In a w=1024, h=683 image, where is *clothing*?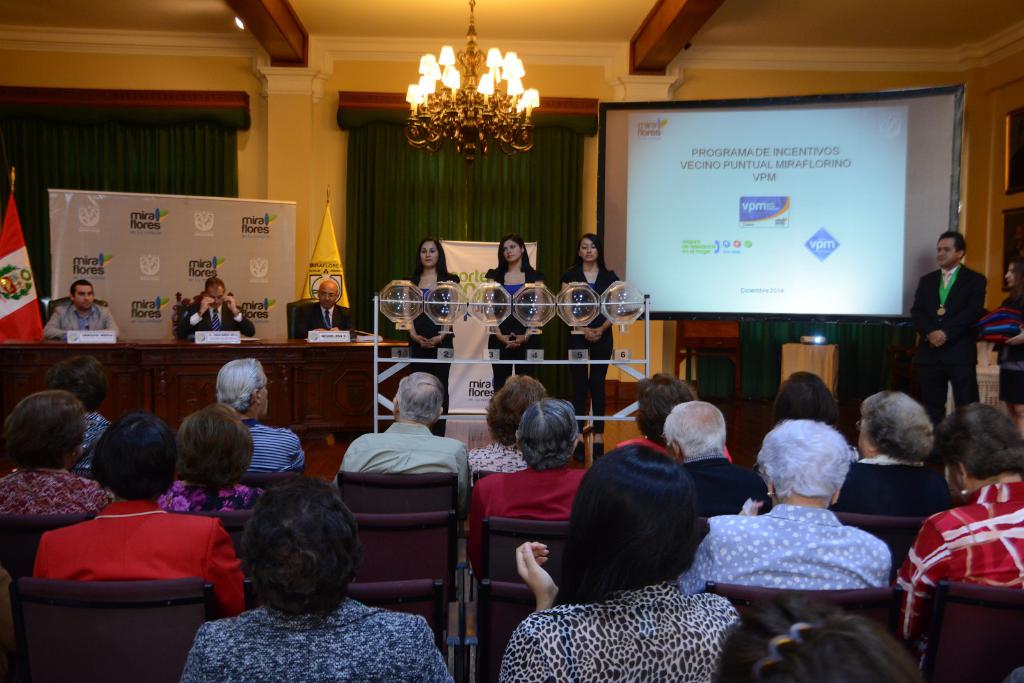
{"left": 883, "top": 465, "right": 1023, "bottom": 647}.
